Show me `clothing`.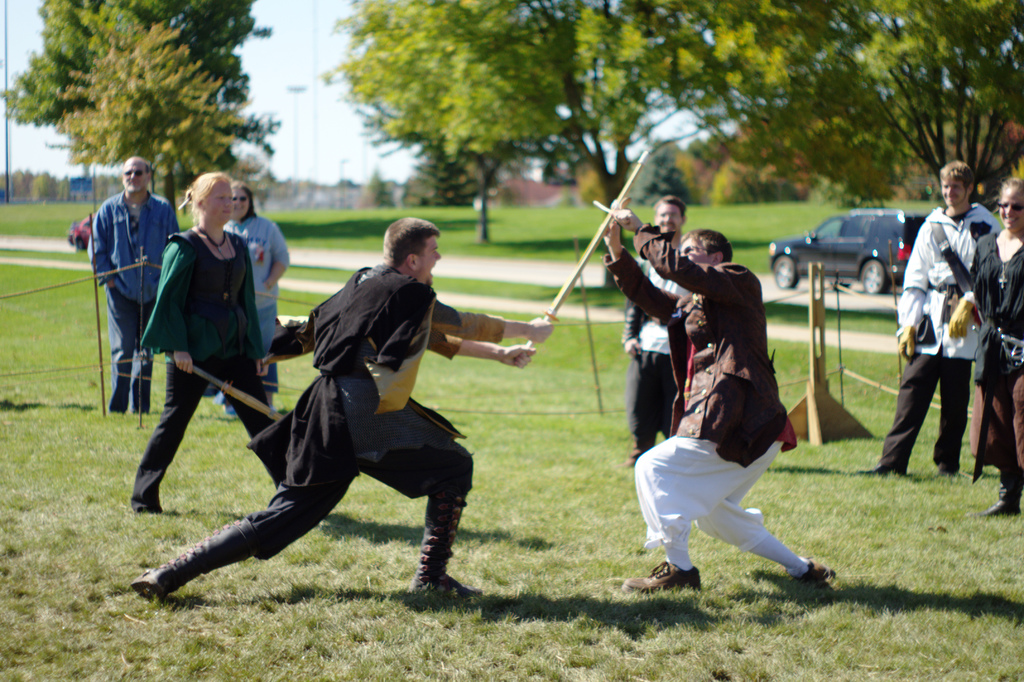
`clothing` is here: <box>903,166,1004,478</box>.
